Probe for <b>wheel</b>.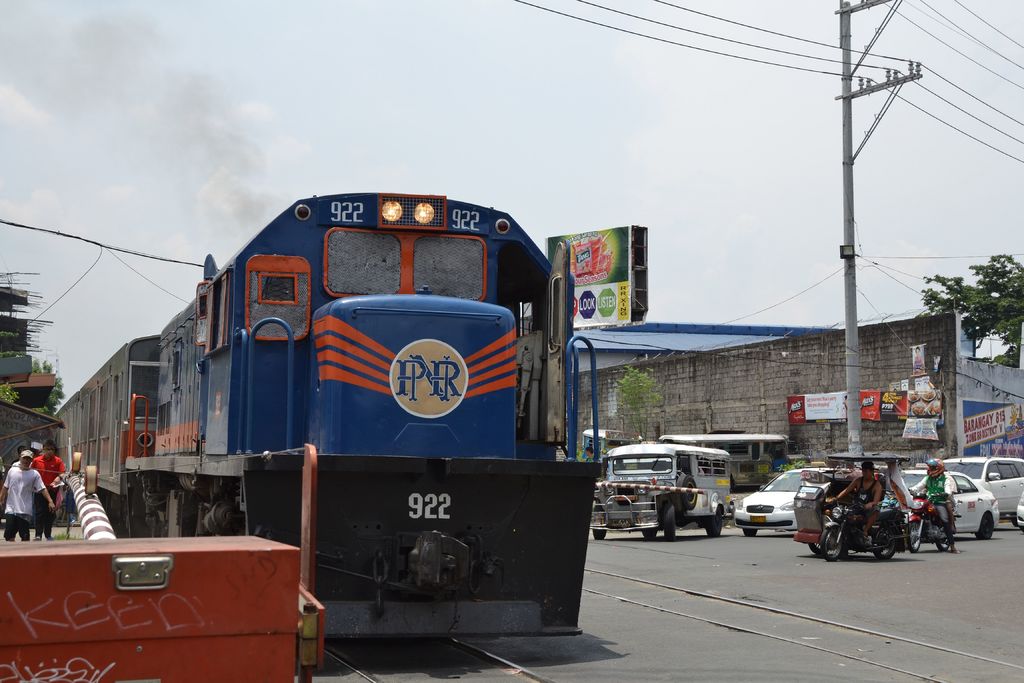
Probe result: l=934, t=522, r=957, b=554.
